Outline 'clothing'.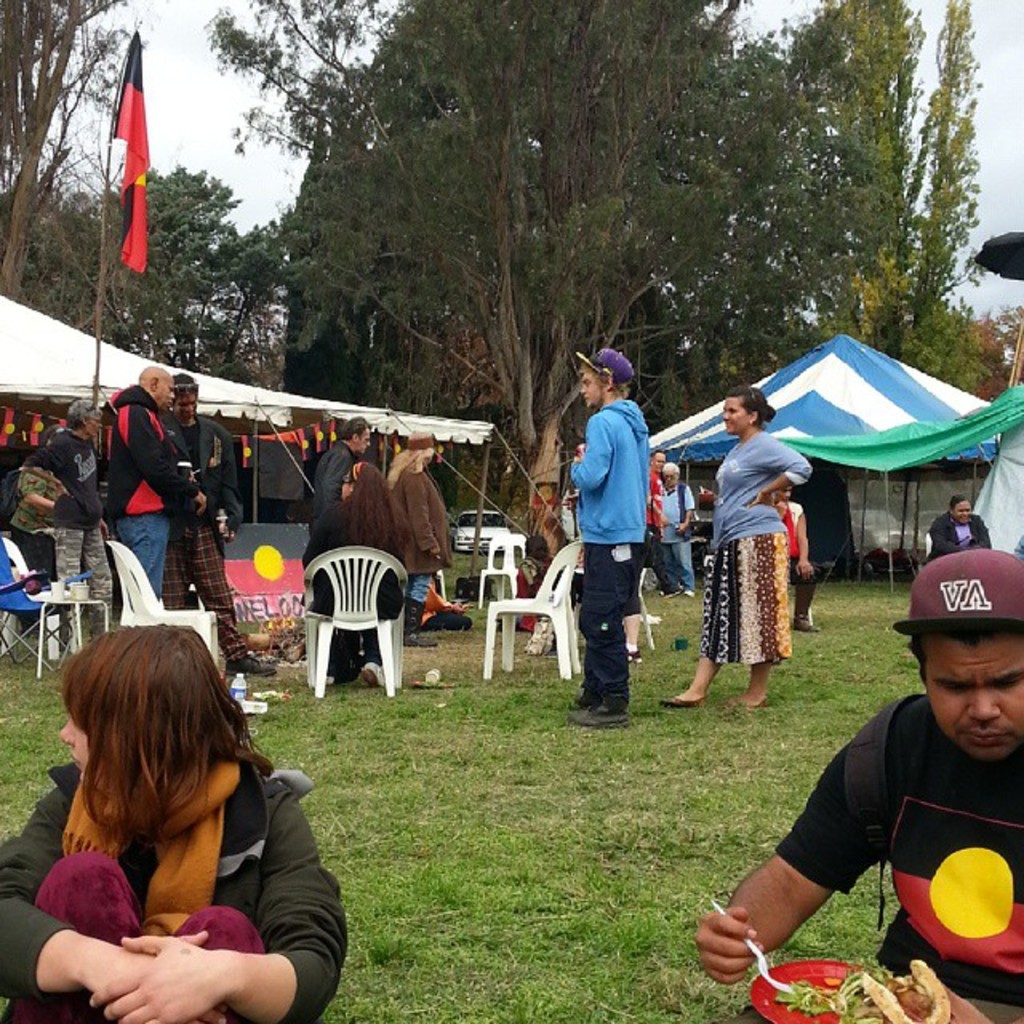
Outline: bbox(102, 390, 202, 613).
